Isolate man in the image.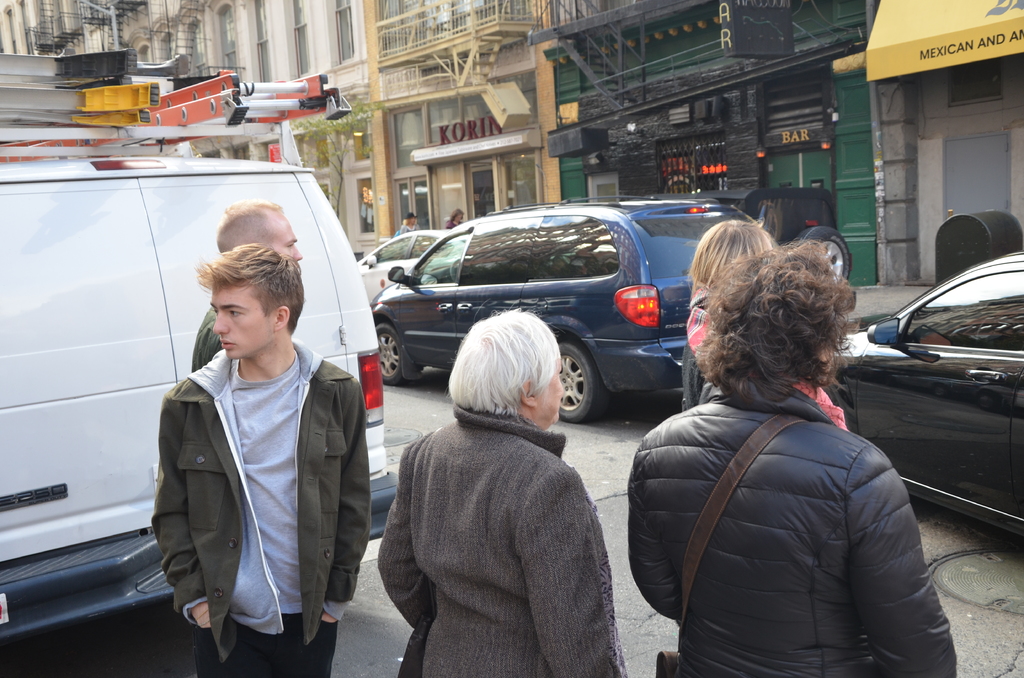
Isolated region: 150/239/371/677.
